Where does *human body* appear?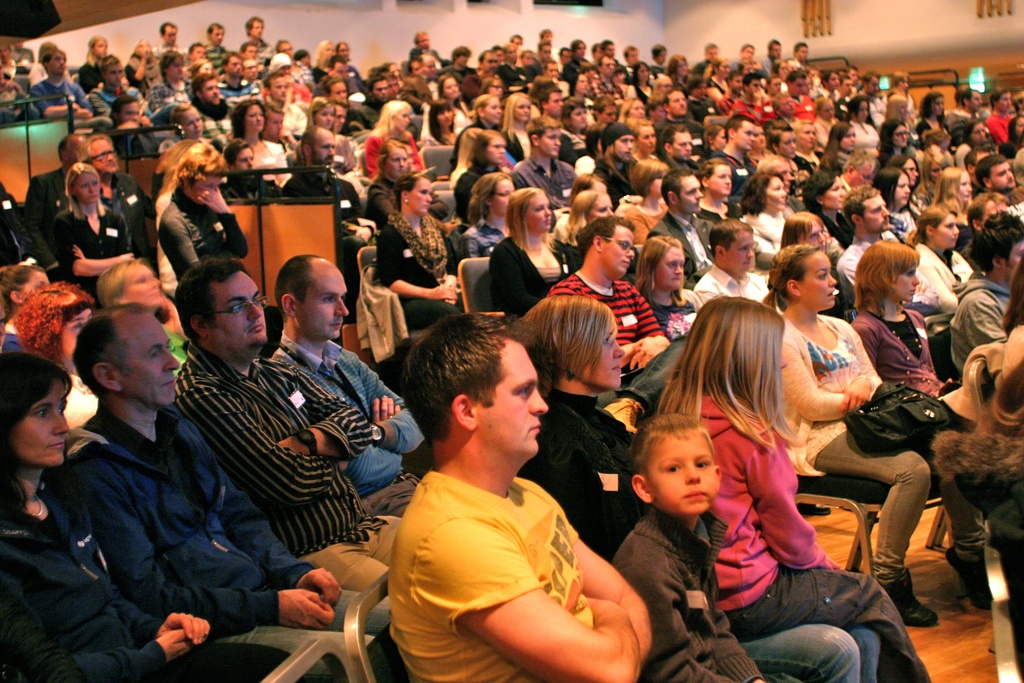
Appears at box=[510, 147, 581, 210].
